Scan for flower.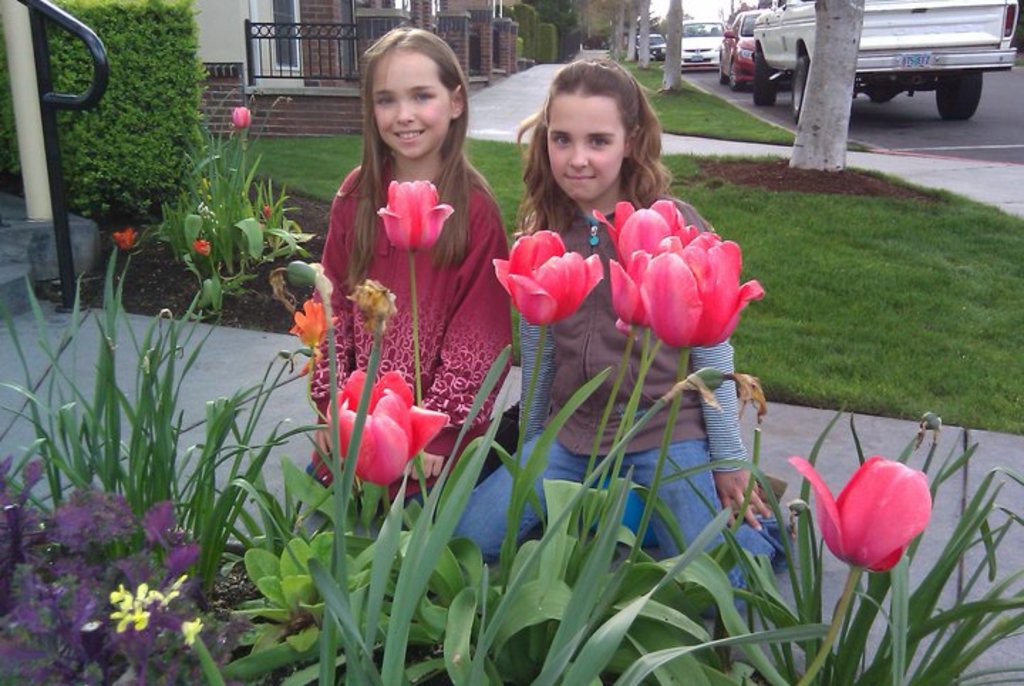
Scan result: detection(799, 450, 944, 581).
